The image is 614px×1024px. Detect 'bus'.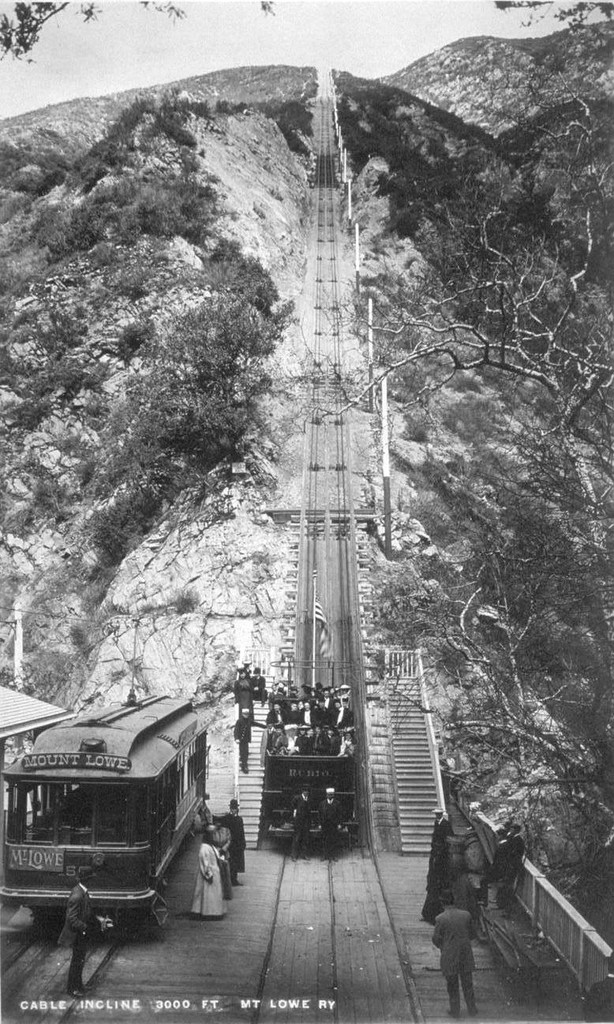
Detection: bbox=(0, 692, 211, 940).
